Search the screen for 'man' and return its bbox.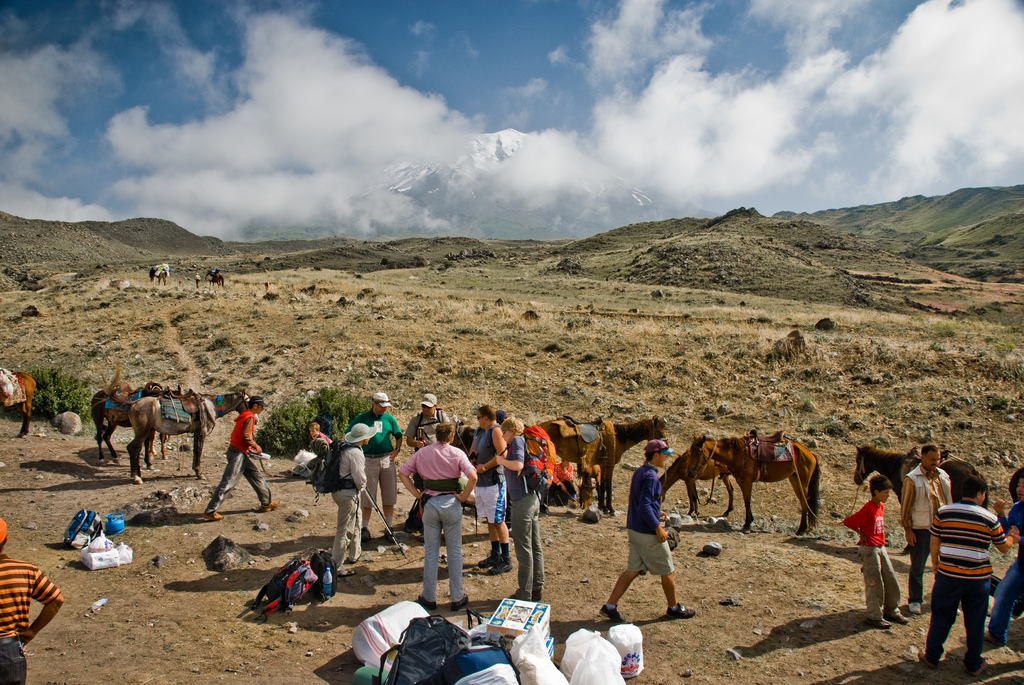
Found: l=470, t=403, r=513, b=576.
